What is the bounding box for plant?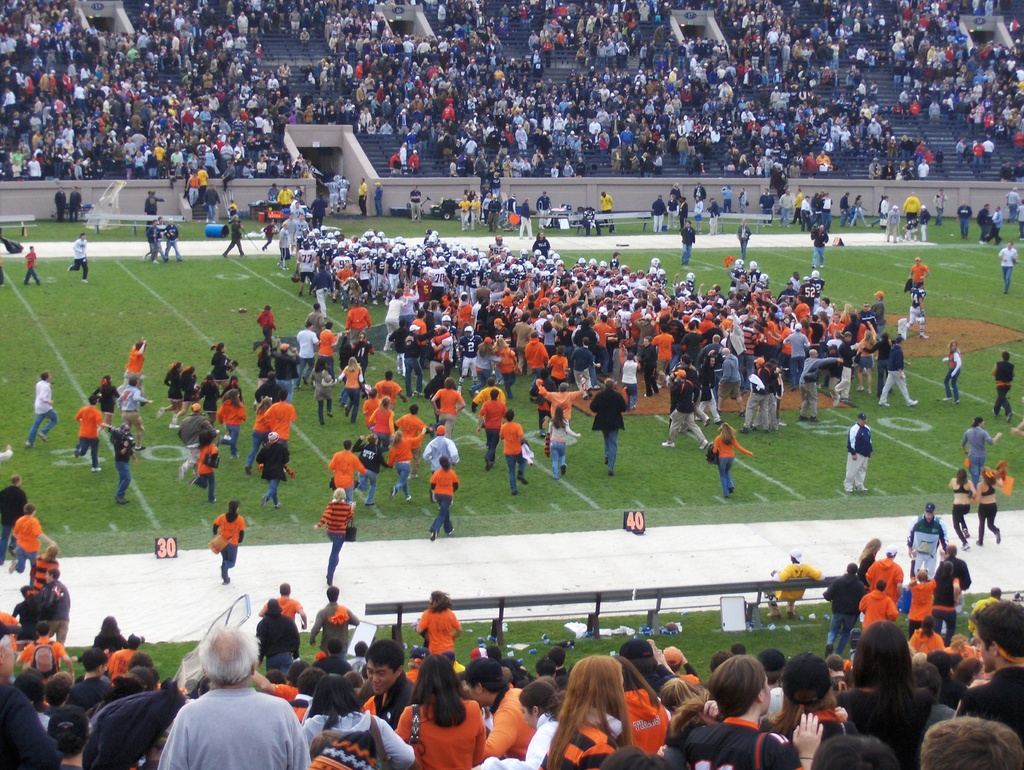
l=0, t=216, r=109, b=245.
